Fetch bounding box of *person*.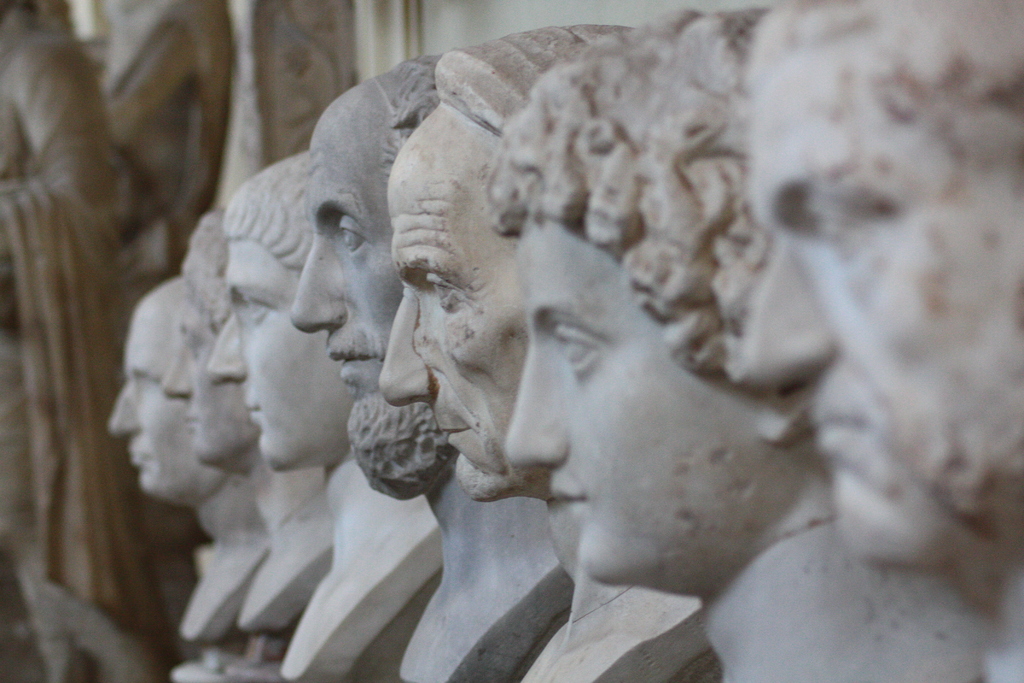
Bbox: 374, 24, 712, 682.
